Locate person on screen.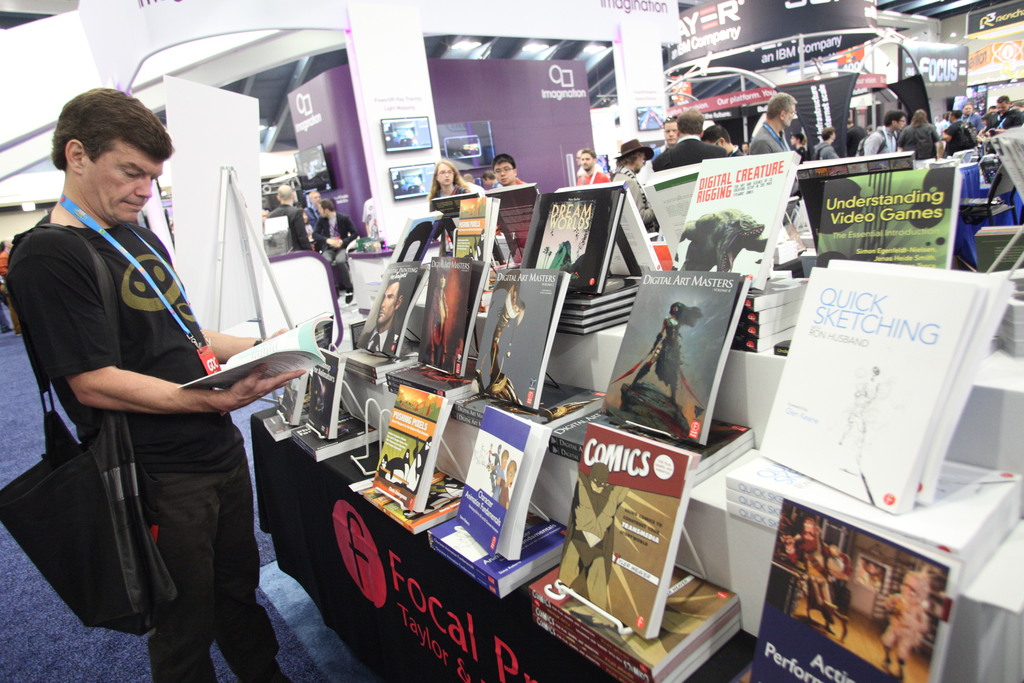
On screen at [x1=625, y1=298, x2=705, y2=400].
